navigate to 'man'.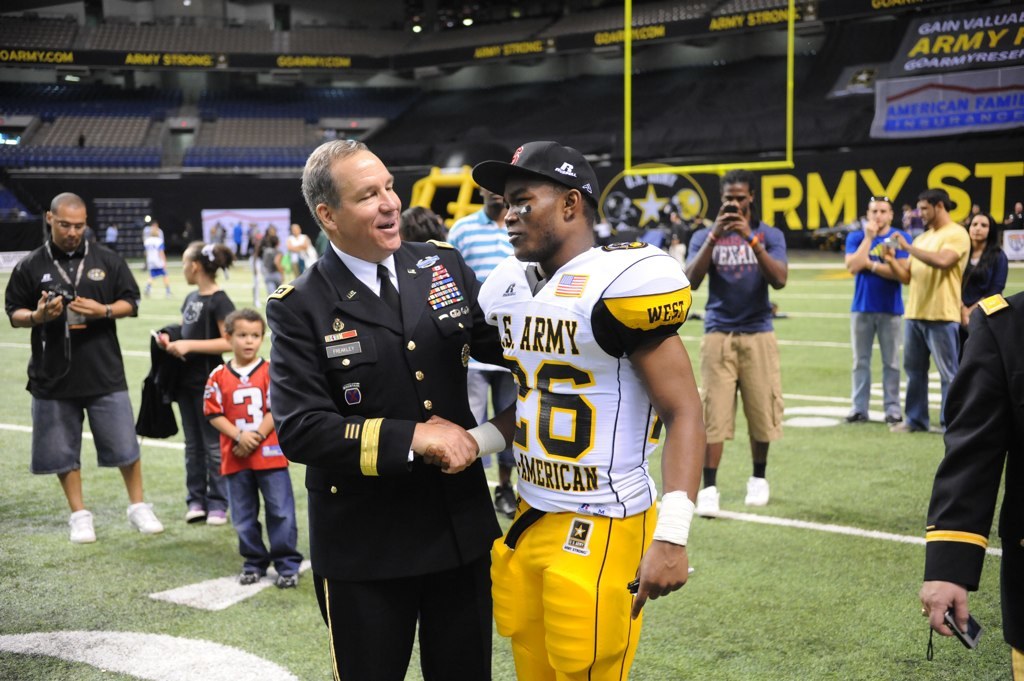
Navigation target: <region>5, 190, 163, 542</region>.
